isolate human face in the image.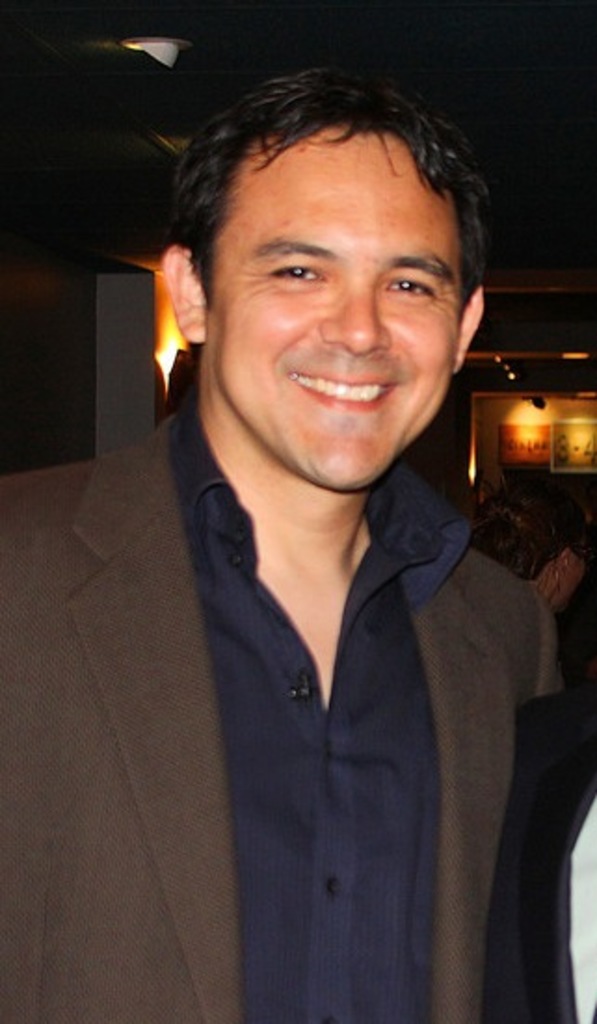
Isolated region: bbox=(171, 121, 491, 502).
